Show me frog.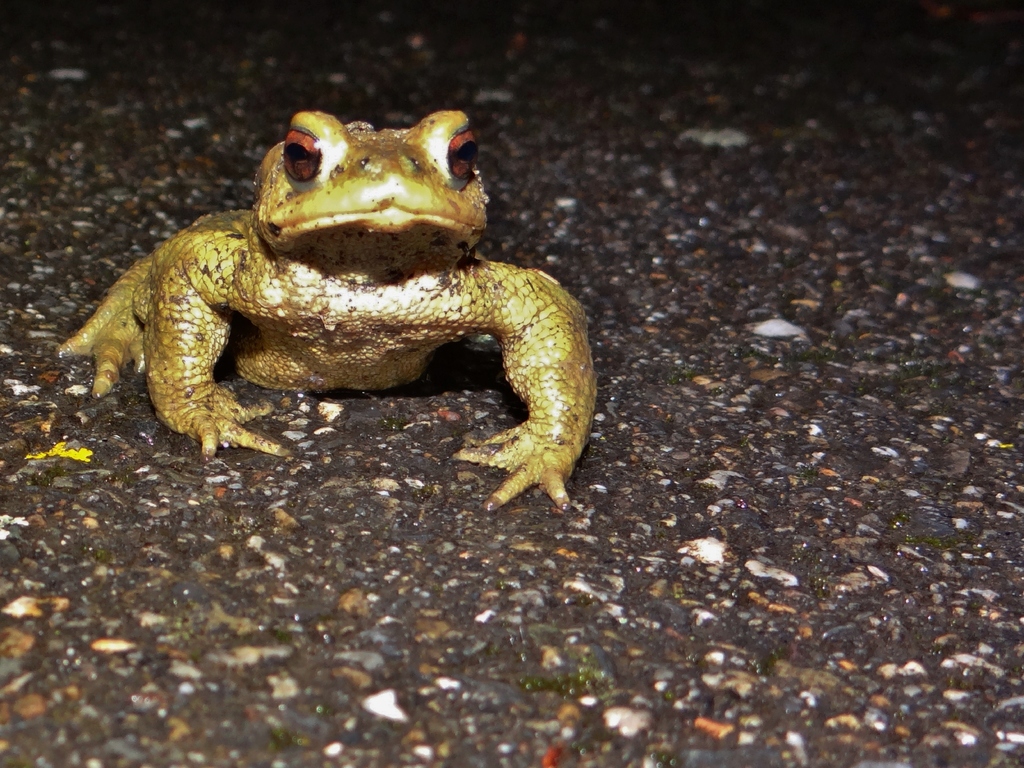
frog is here: <box>52,110,604,518</box>.
